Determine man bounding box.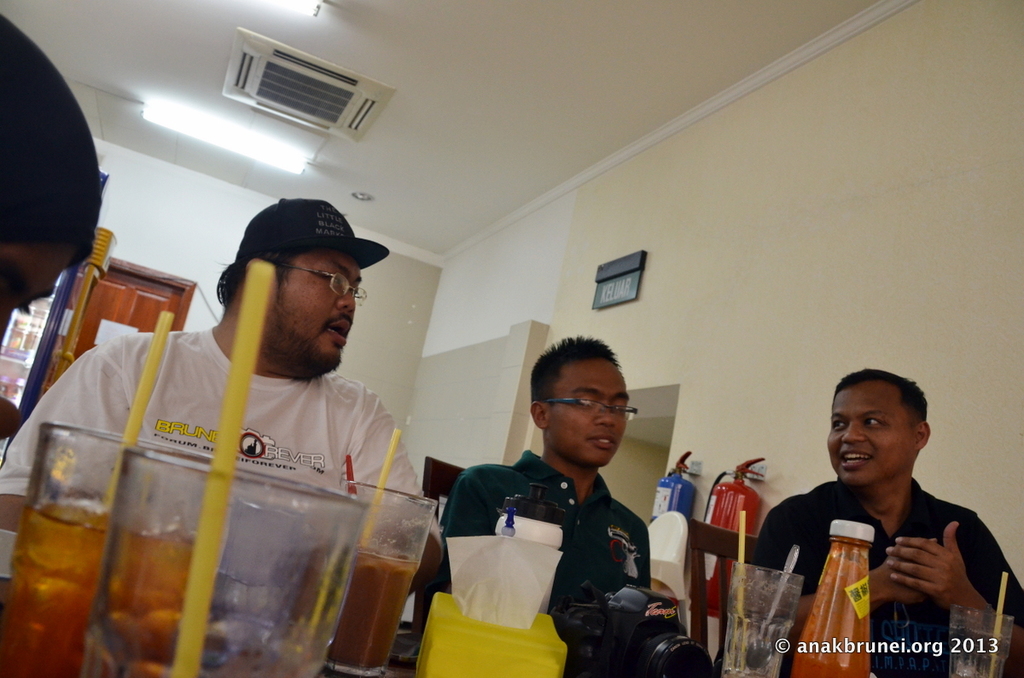
Determined: (x1=0, y1=201, x2=451, y2=594).
